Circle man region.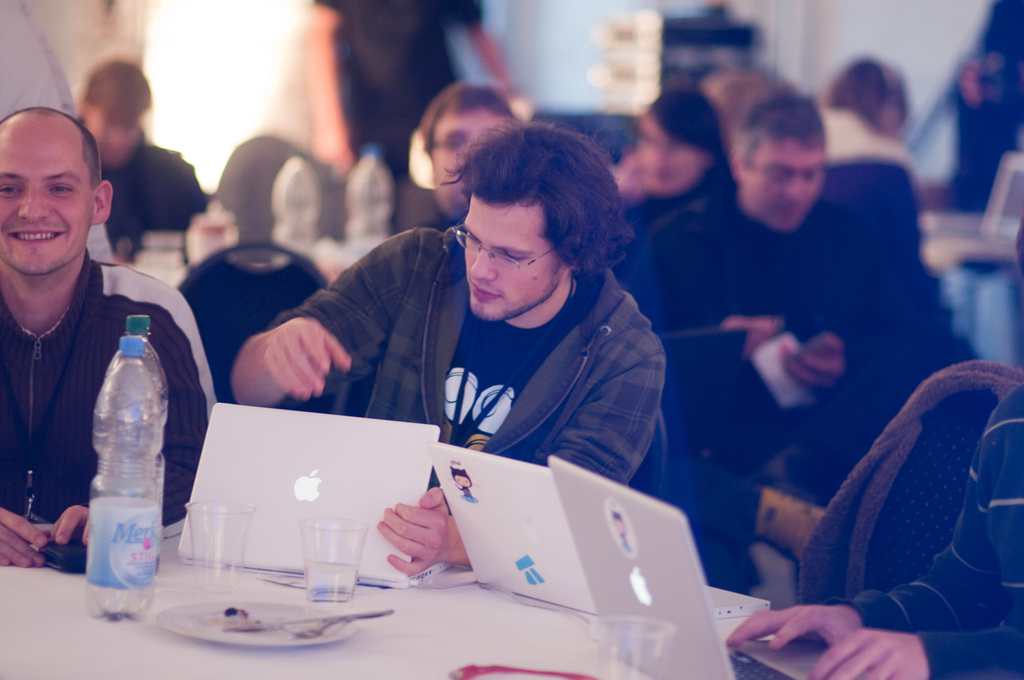
Region: [73, 51, 215, 259].
